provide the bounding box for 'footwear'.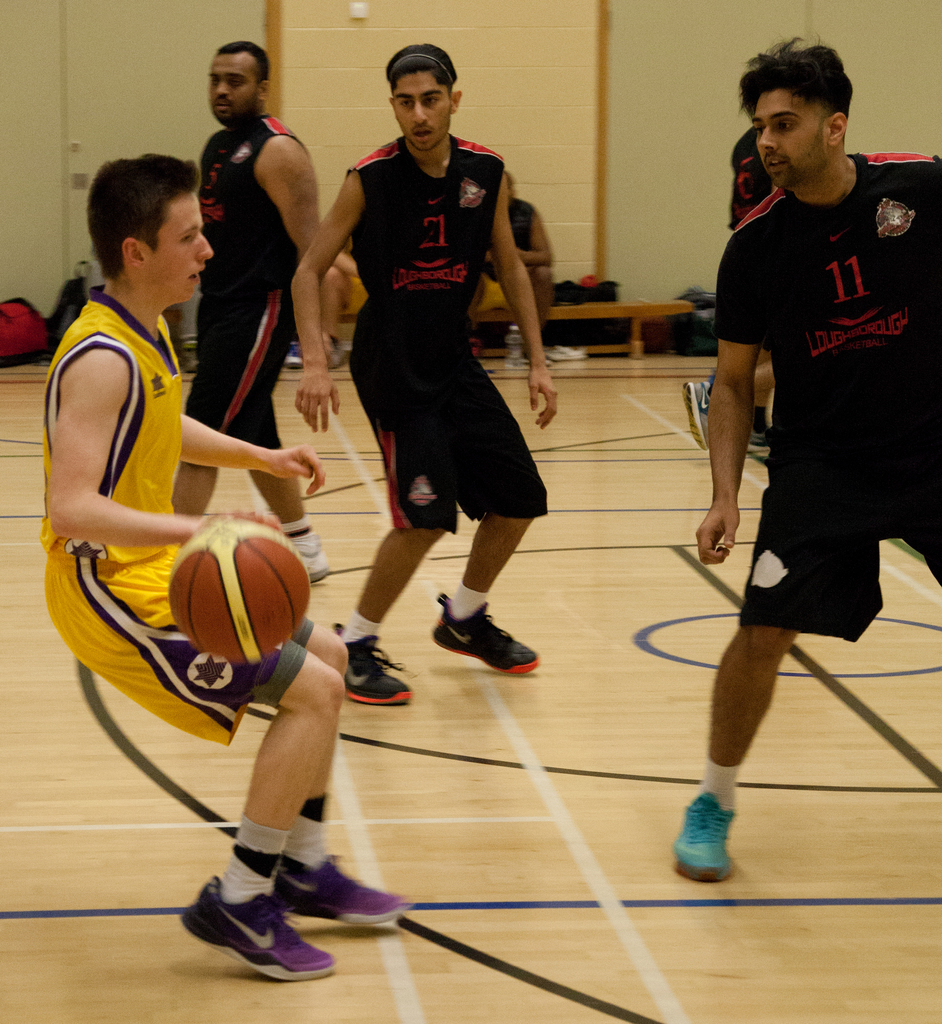
crop(285, 337, 305, 372).
